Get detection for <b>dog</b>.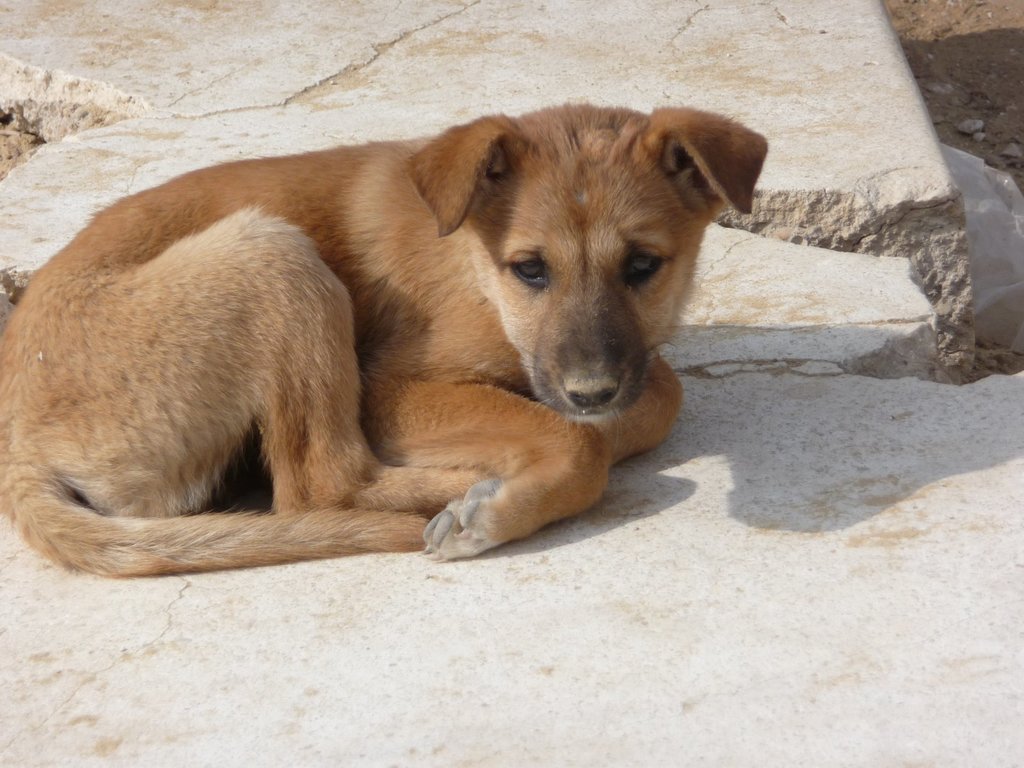
Detection: BBox(0, 102, 769, 576).
